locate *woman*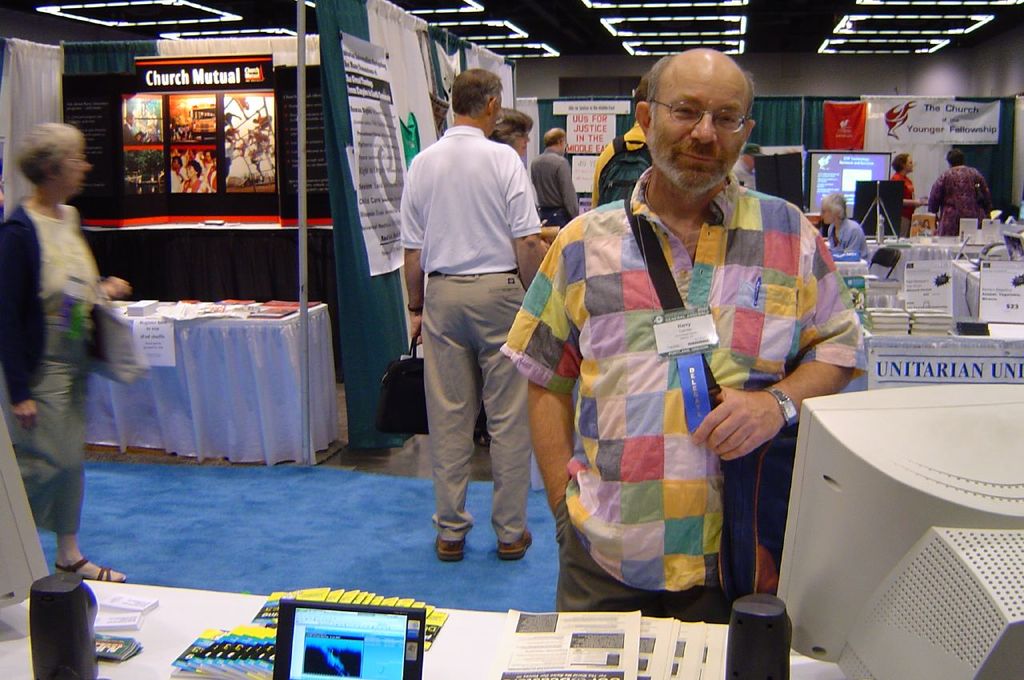
x1=890, y1=150, x2=932, y2=234
